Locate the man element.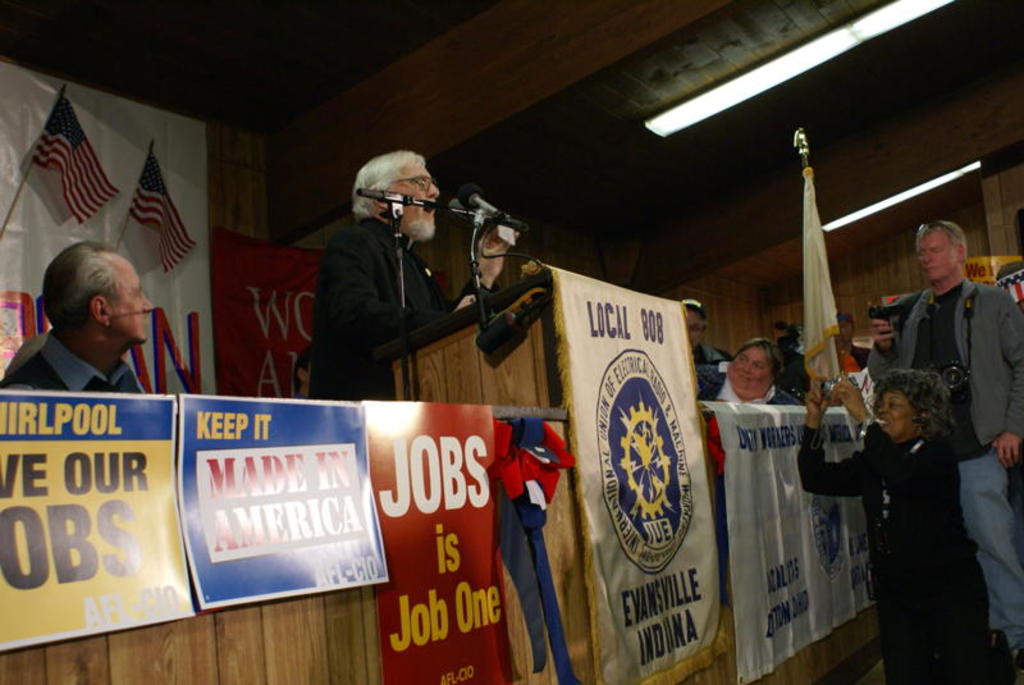
Element bbox: box(310, 142, 558, 410).
